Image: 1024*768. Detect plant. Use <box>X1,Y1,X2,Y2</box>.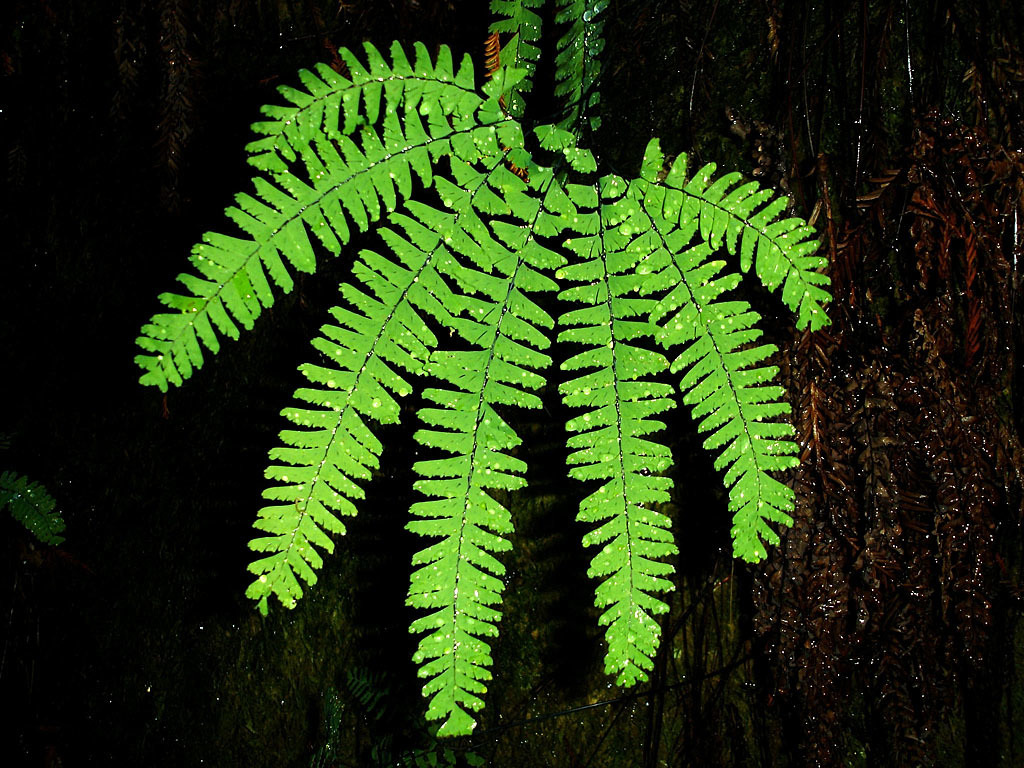
<box>114,0,833,737</box>.
